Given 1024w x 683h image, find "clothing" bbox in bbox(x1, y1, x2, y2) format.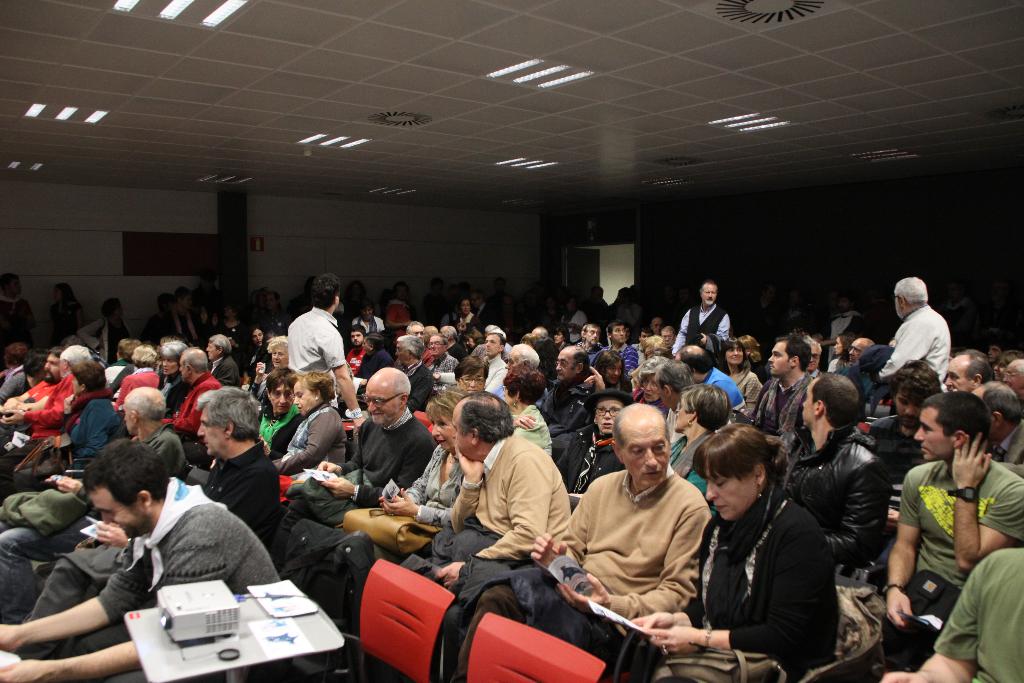
bbox(162, 364, 191, 415).
